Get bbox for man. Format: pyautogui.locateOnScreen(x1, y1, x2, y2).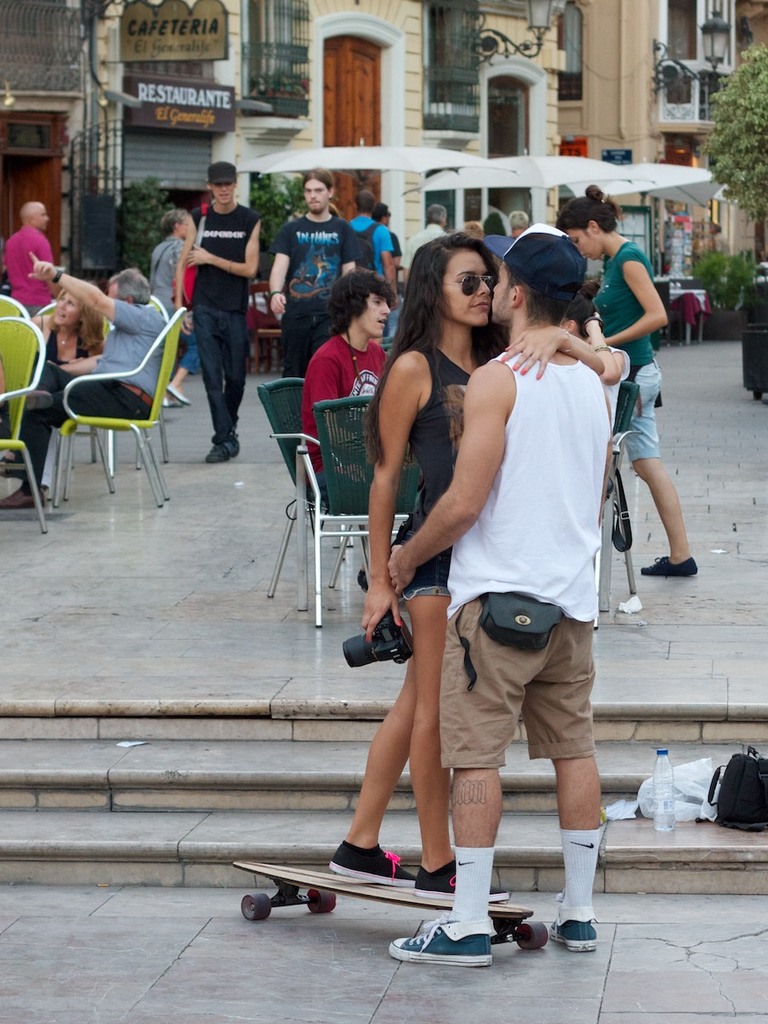
pyautogui.locateOnScreen(0, 247, 172, 514).
